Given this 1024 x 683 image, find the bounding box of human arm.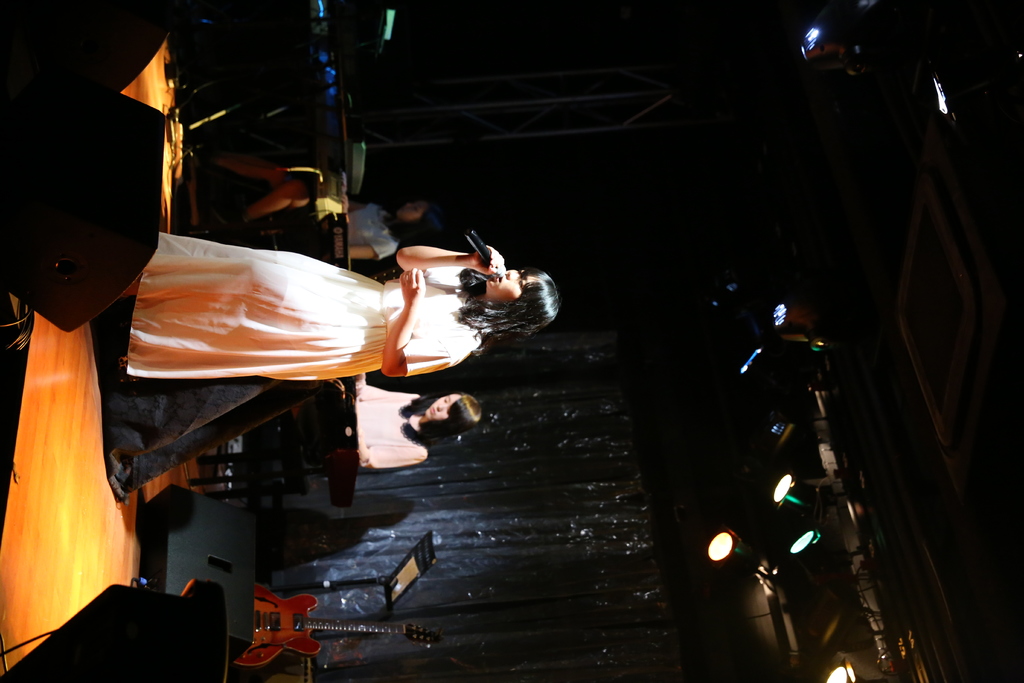
{"left": 339, "top": 174, "right": 378, "bottom": 219}.
